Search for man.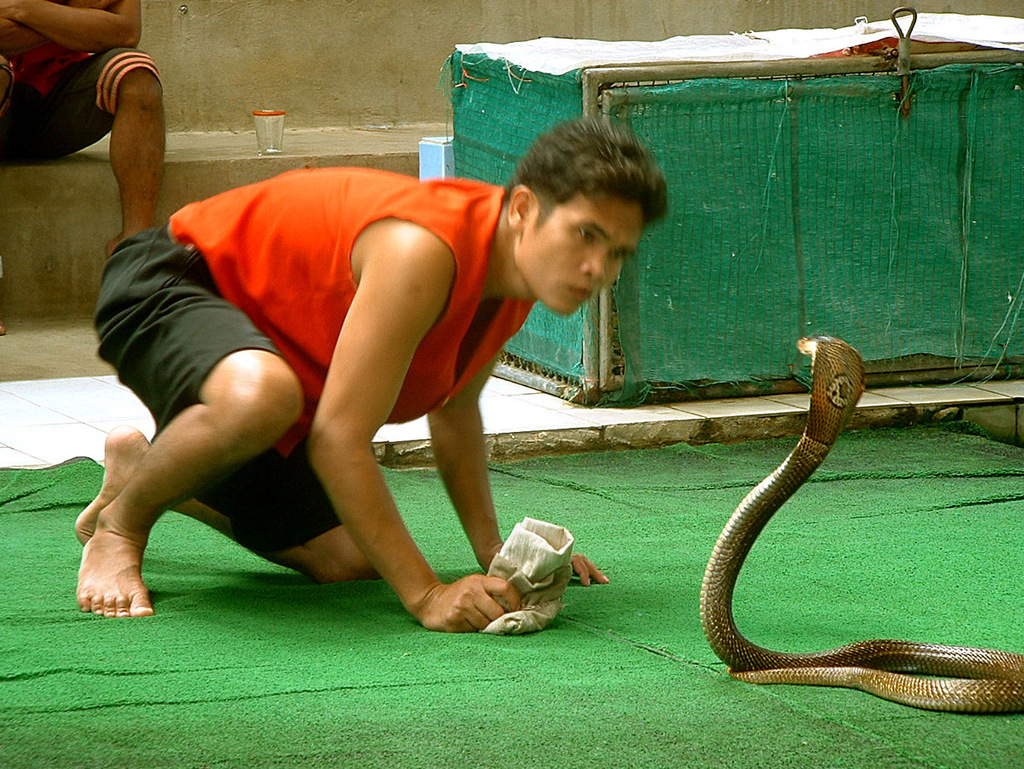
Found at (78,83,725,674).
